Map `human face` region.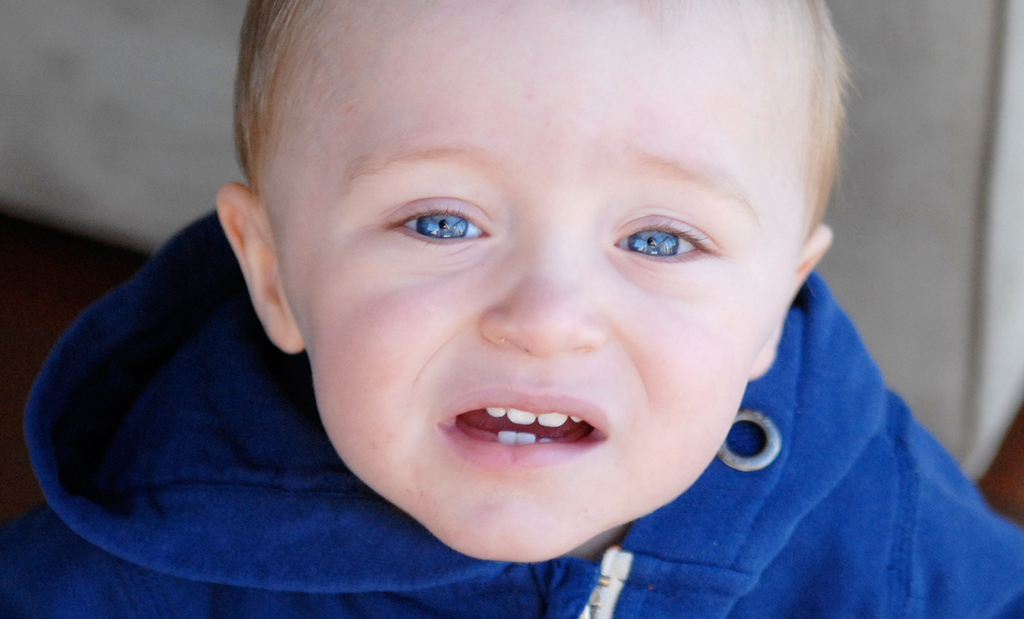
Mapped to l=266, t=0, r=801, b=564.
